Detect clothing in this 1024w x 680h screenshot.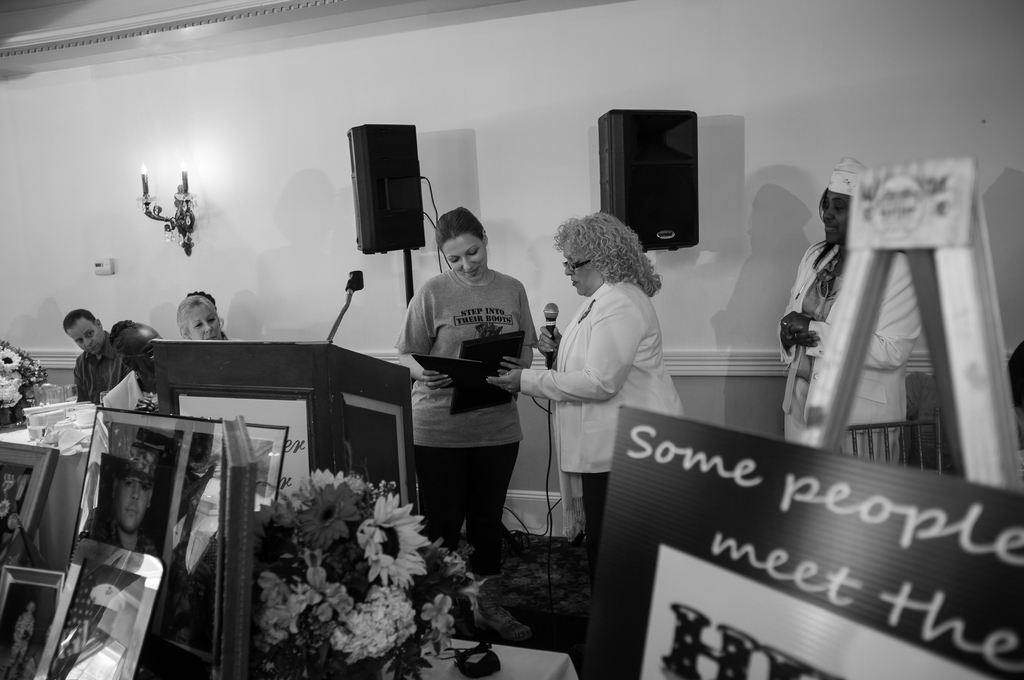
Detection: 0,610,38,679.
